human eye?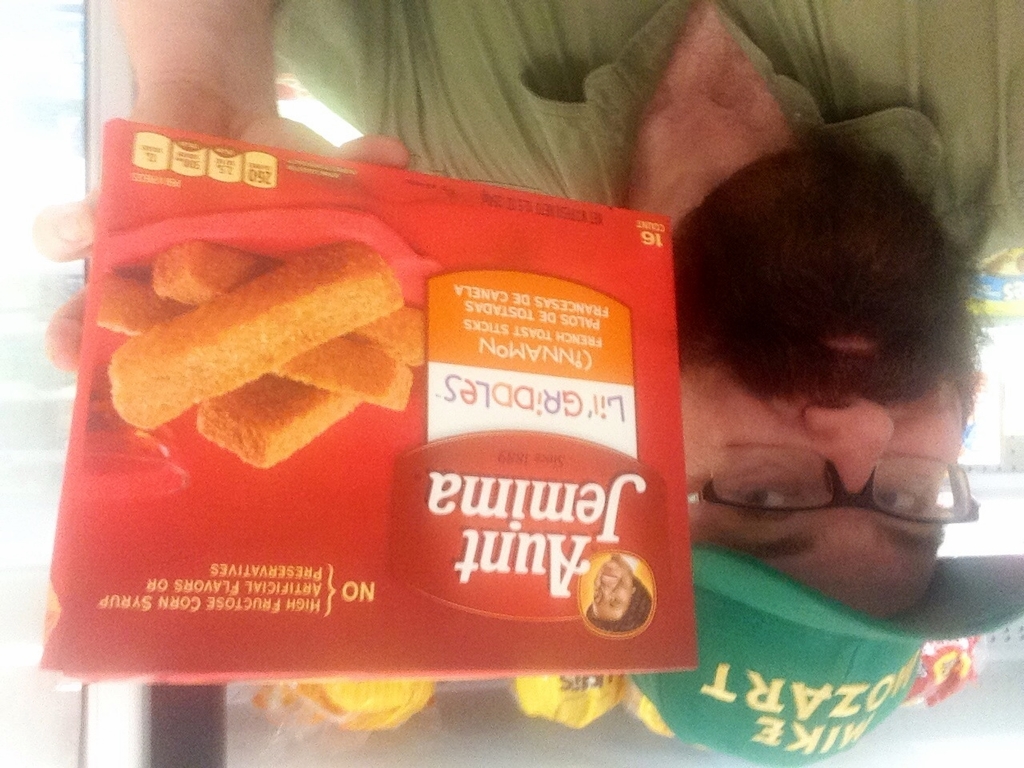
x1=723 y1=481 x2=809 y2=521
